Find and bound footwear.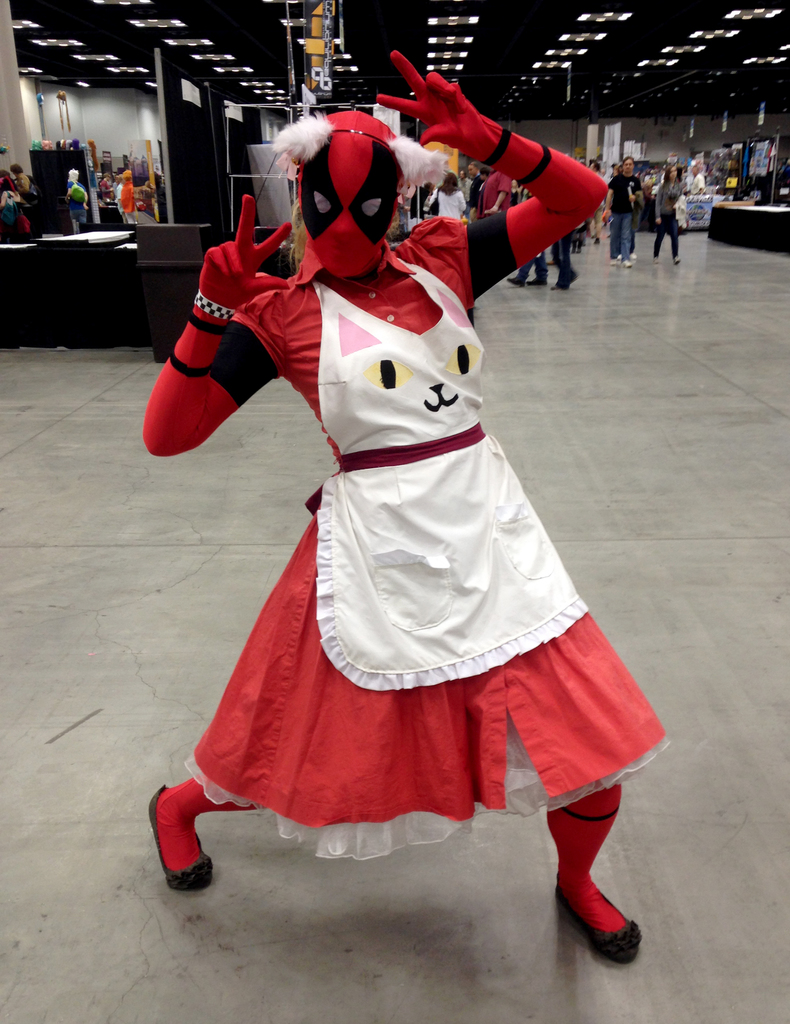
Bound: BBox(614, 259, 624, 262).
